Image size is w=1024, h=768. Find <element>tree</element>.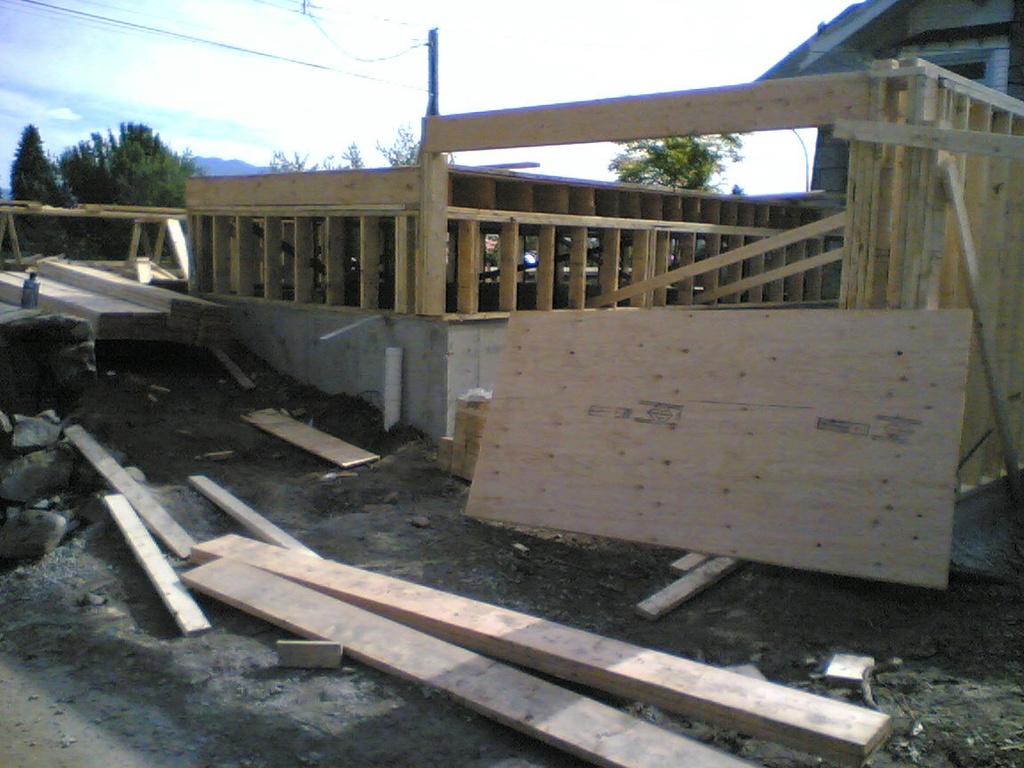
x1=0 y1=121 x2=88 y2=260.
